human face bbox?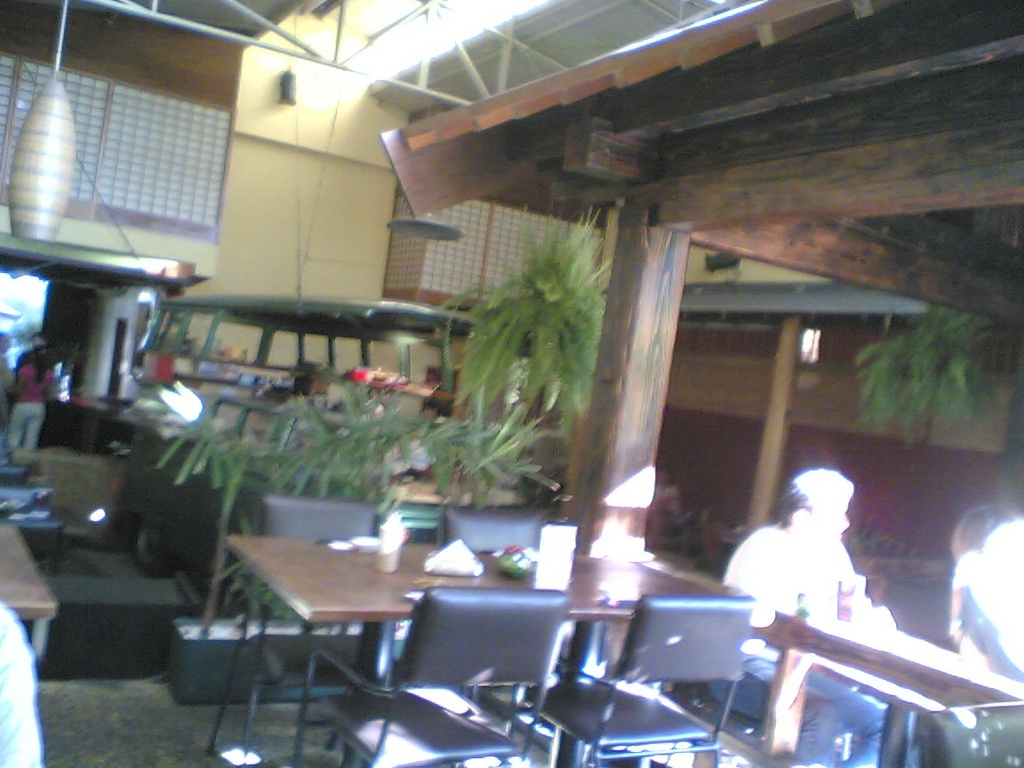
804, 500, 852, 548
